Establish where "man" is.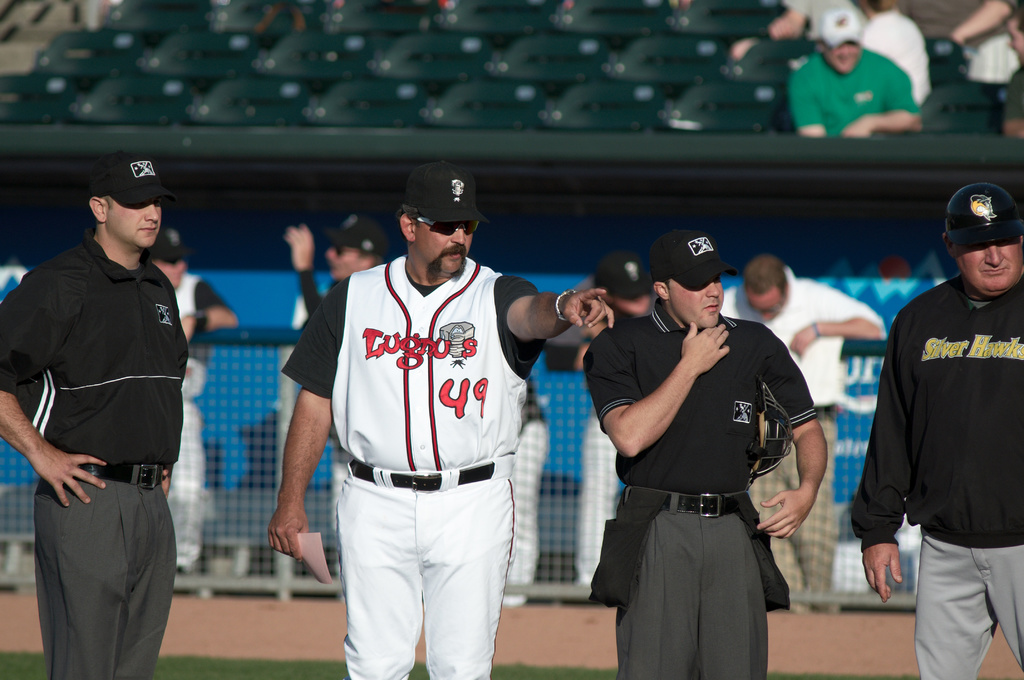
Established at {"x1": 134, "y1": 221, "x2": 236, "y2": 575}.
